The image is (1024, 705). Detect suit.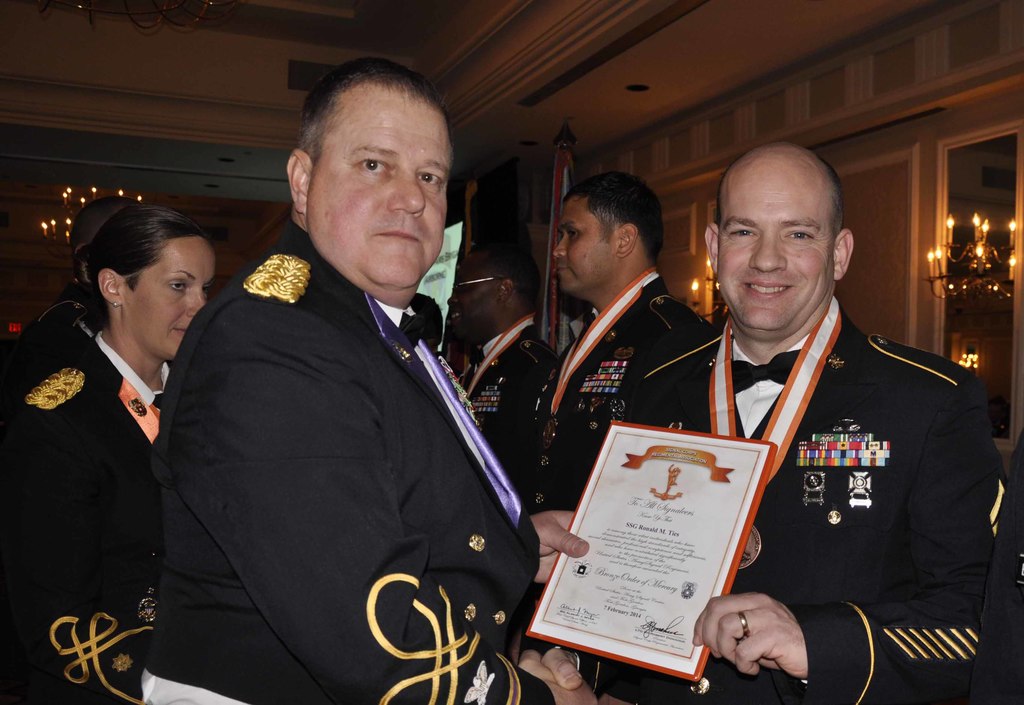
Detection: box(627, 298, 1007, 704).
